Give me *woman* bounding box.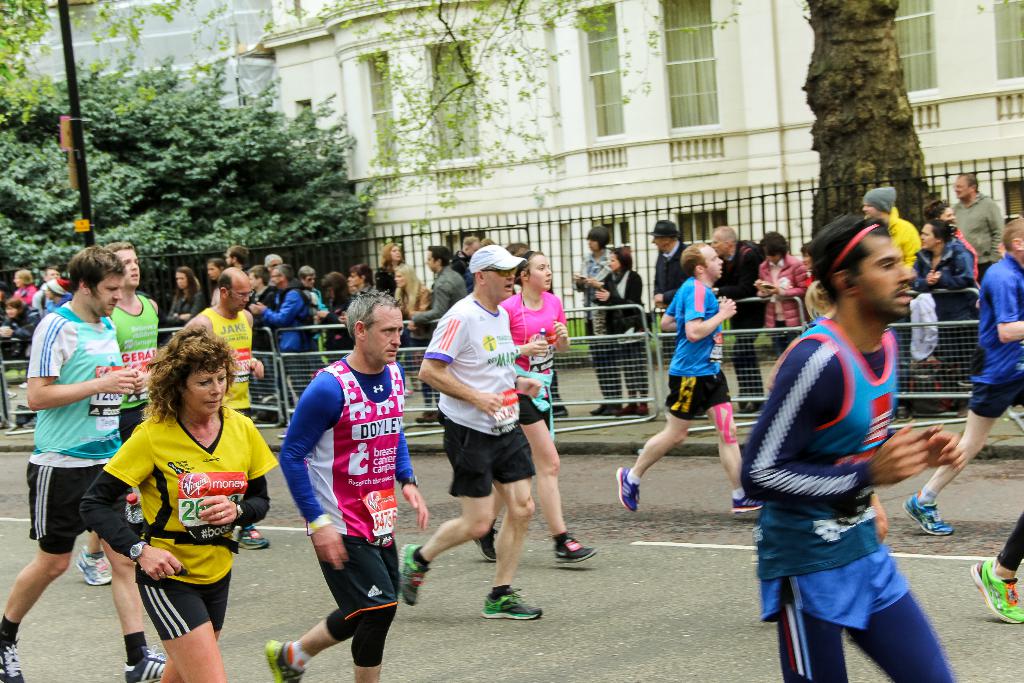
bbox=(348, 264, 378, 302).
